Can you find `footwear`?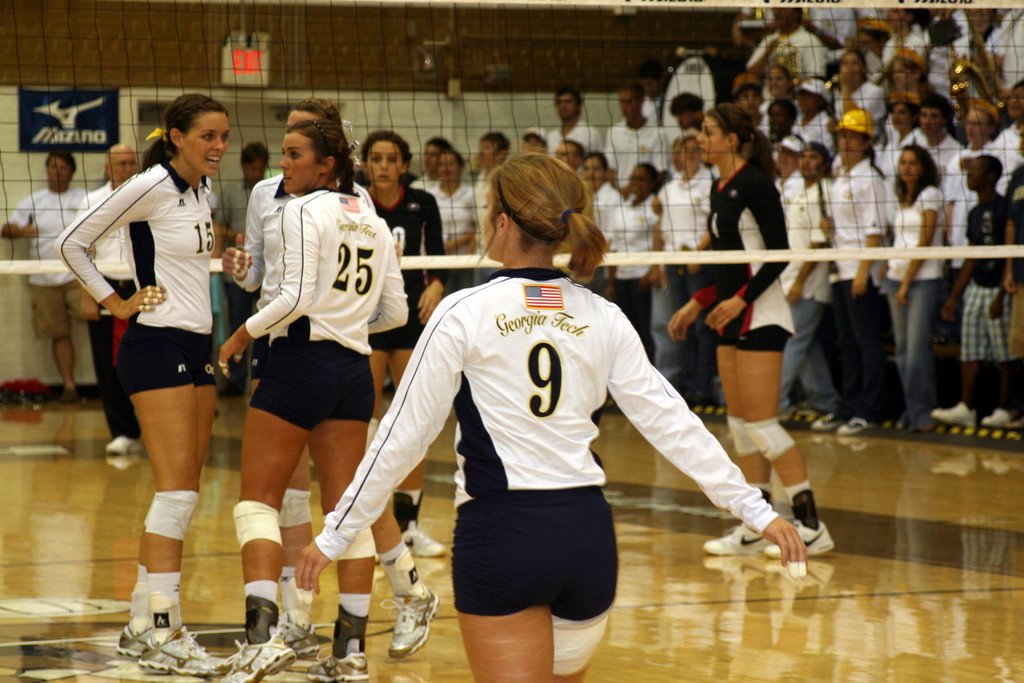
Yes, bounding box: 106 431 136 458.
